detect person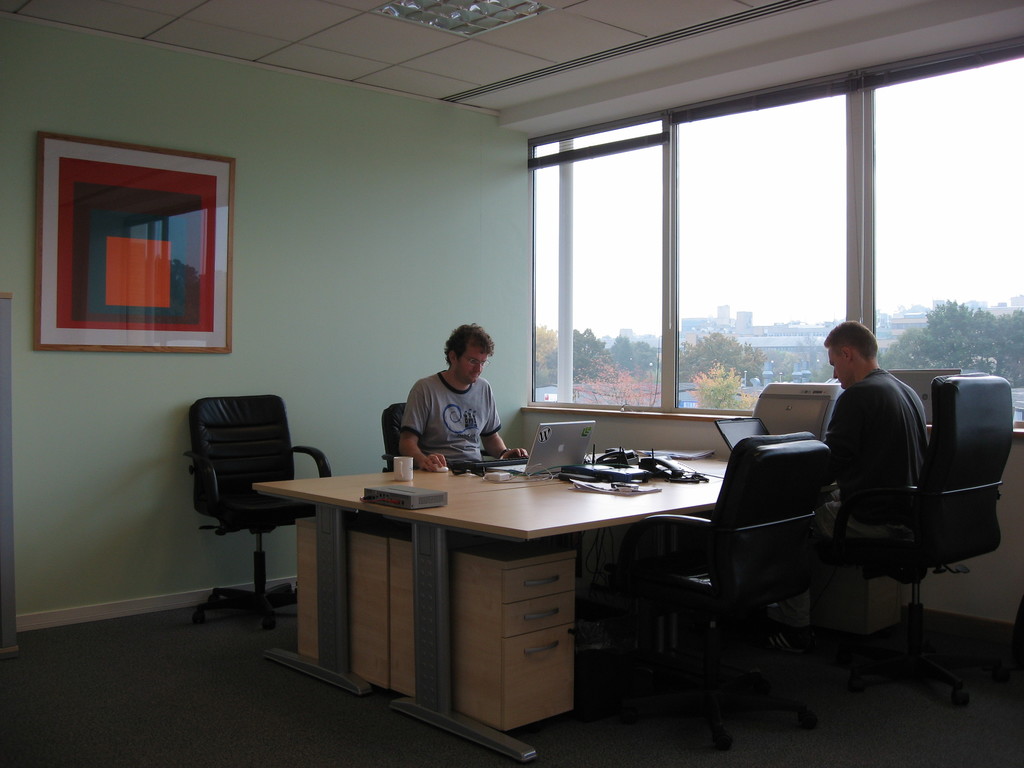
left=401, top=322, right=527, bottom=472
